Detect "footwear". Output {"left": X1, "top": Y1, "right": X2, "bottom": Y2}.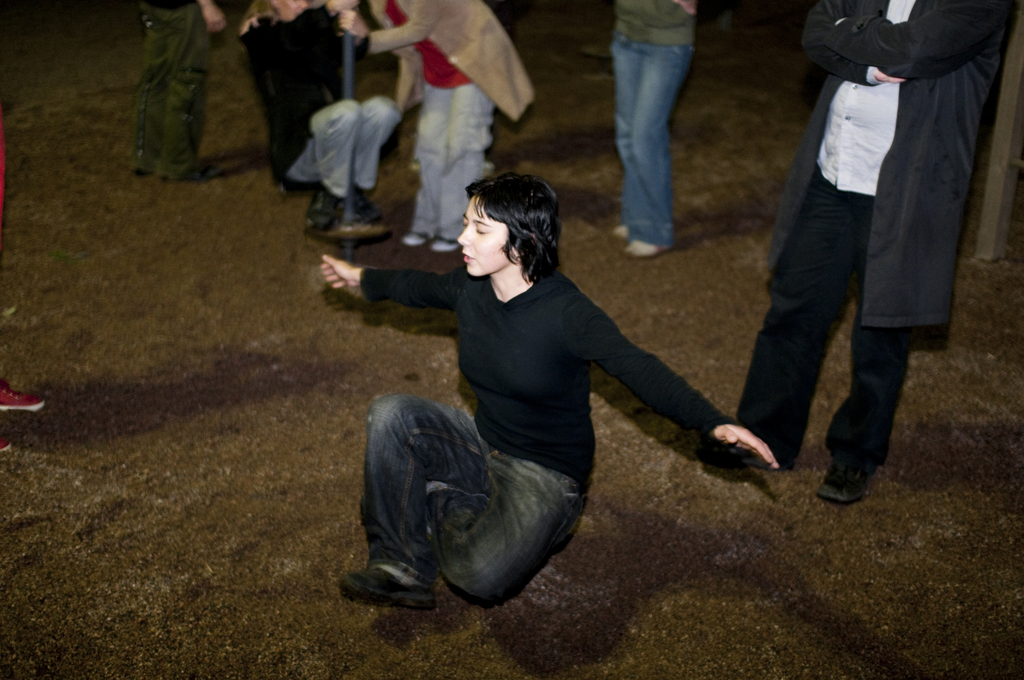
{"left": 627, "top": 231, "right": 672, "bottom": 260}.
